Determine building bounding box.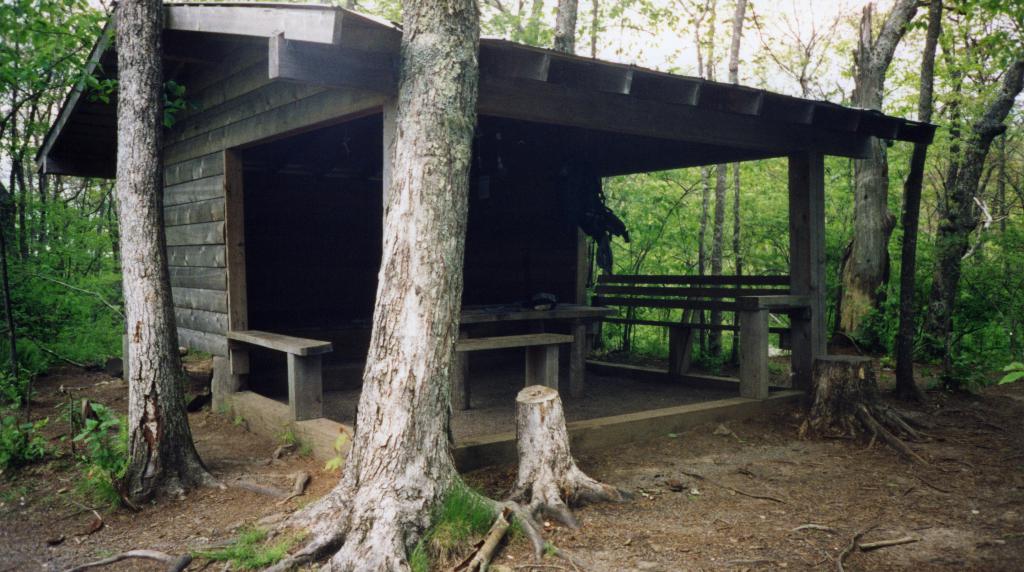
Determined: x1=1, y1=0, x2=1018, y2=521.
